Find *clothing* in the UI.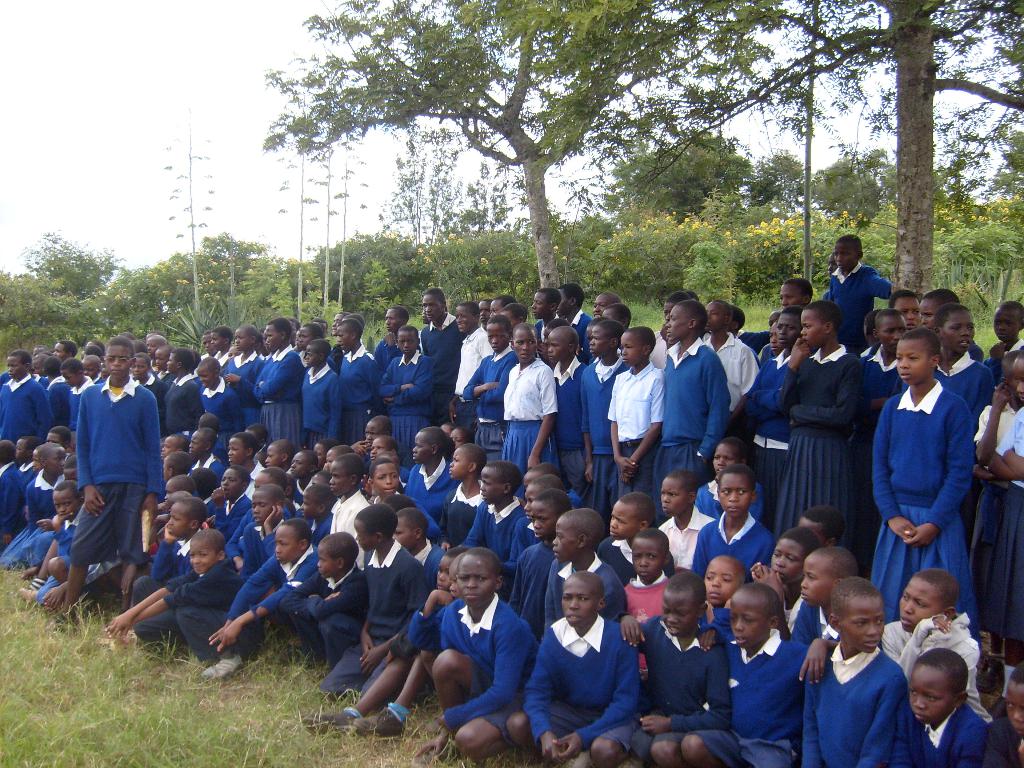
UI element at <region>943, 359, 993, 406</region>.
